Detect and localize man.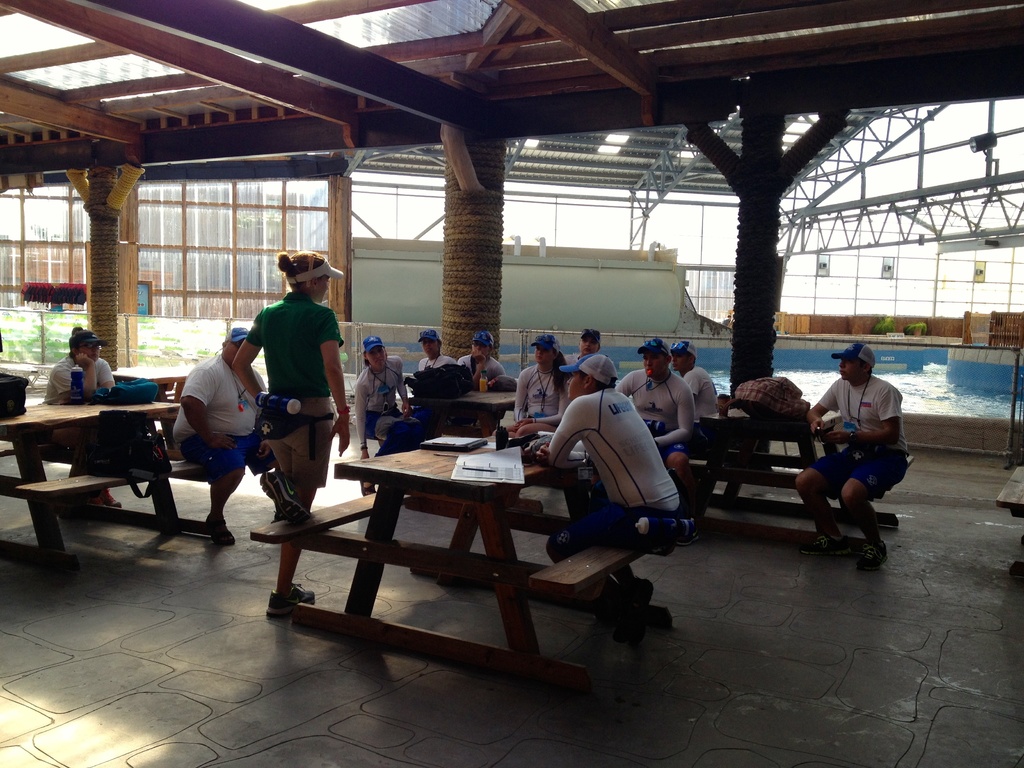
Localized at [45, 328, 131, 518].
